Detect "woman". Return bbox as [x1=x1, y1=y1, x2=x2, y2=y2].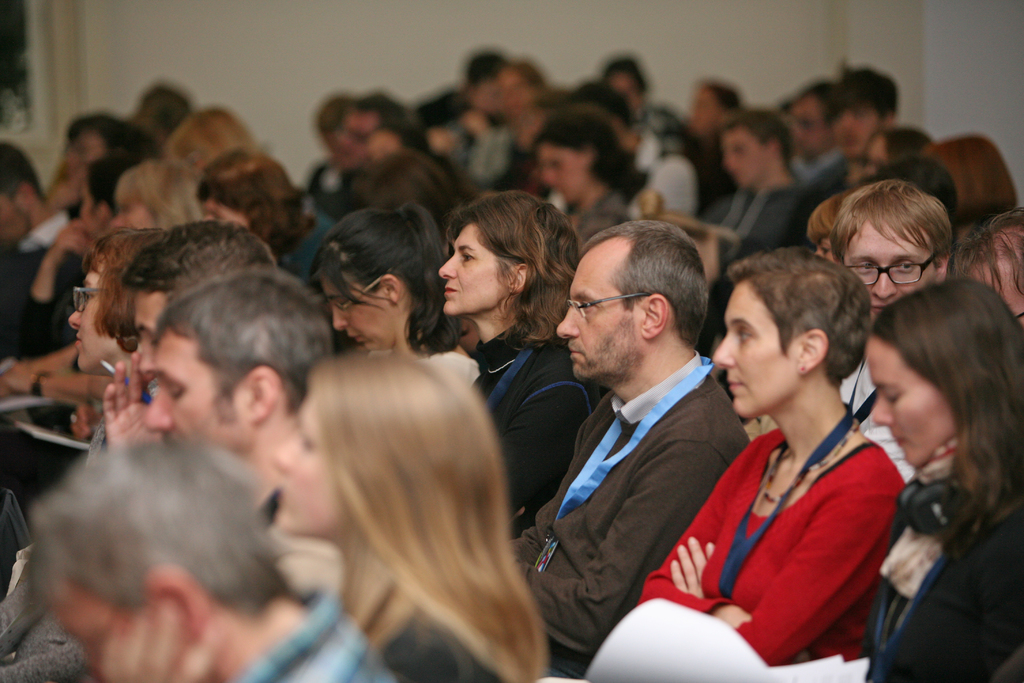
[x1=870, y1=274, x2=1023, y2=682].
